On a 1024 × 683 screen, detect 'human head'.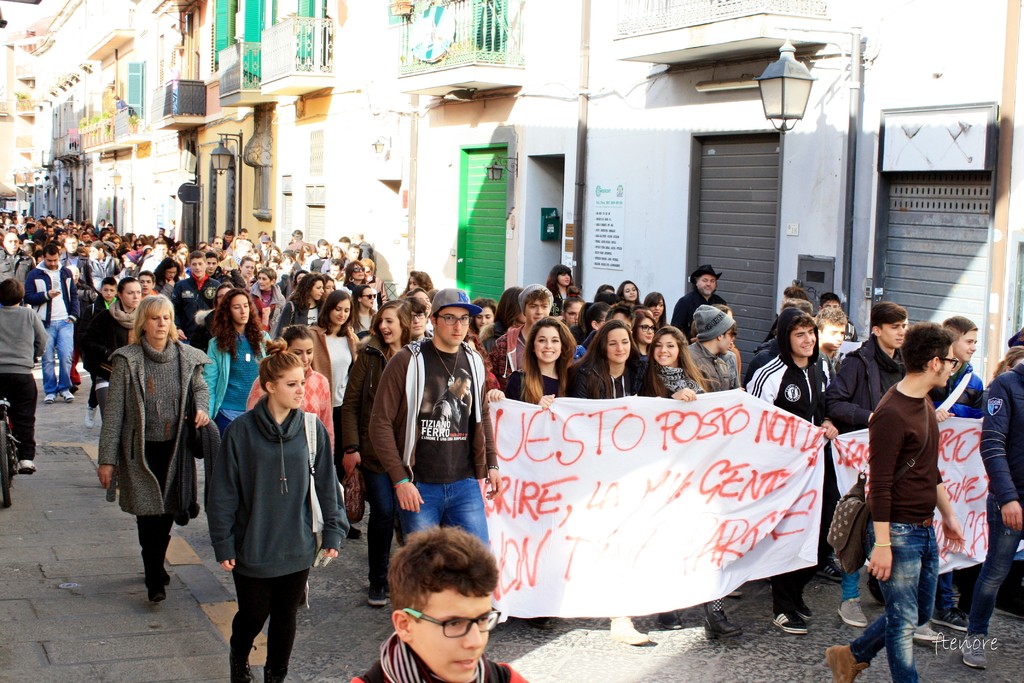
<box>240,224,250,239</box>.
